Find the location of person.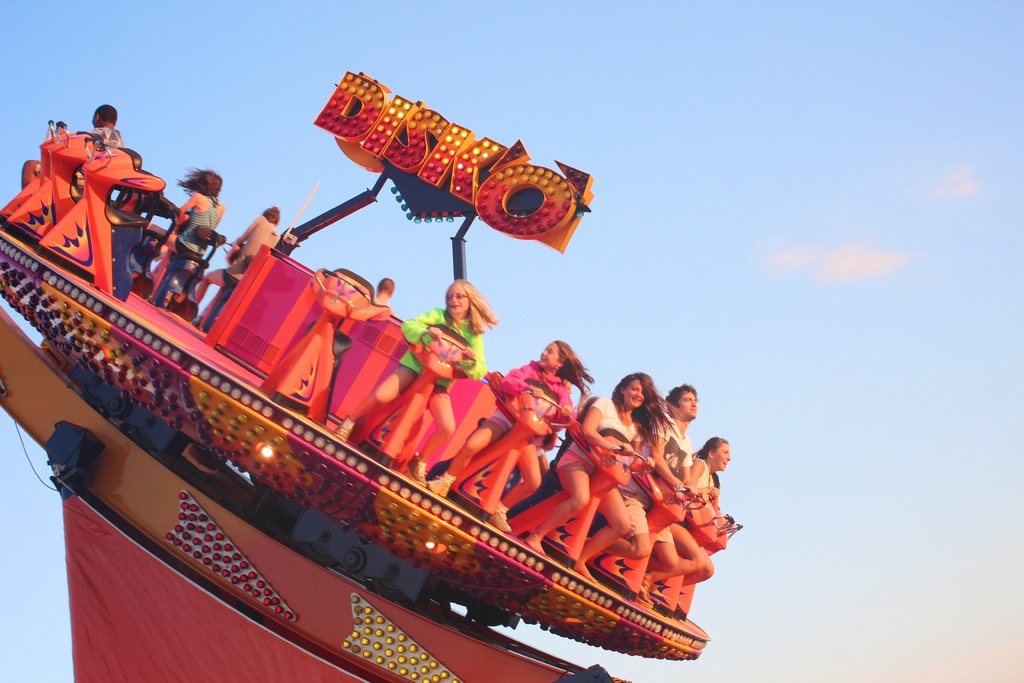
Location: 332, 278, 496, 486.
